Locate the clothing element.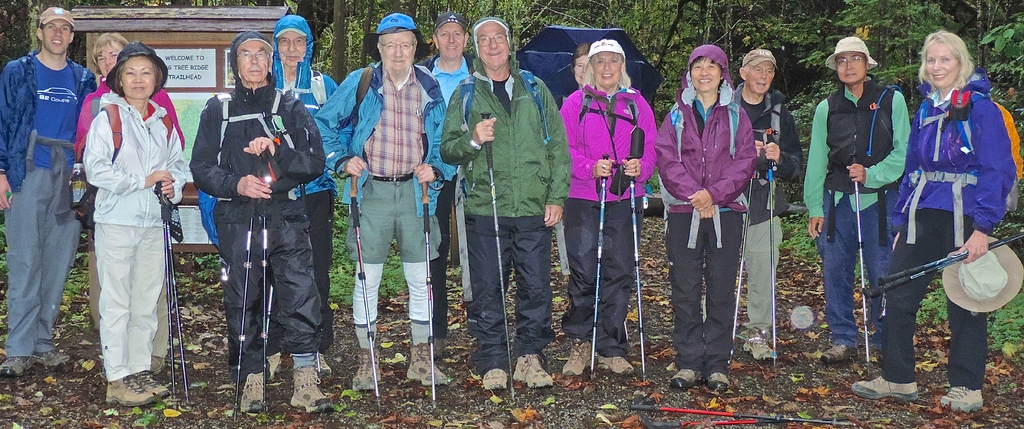
Element bbox: <region>873, 71, 1023, 419</region>.
